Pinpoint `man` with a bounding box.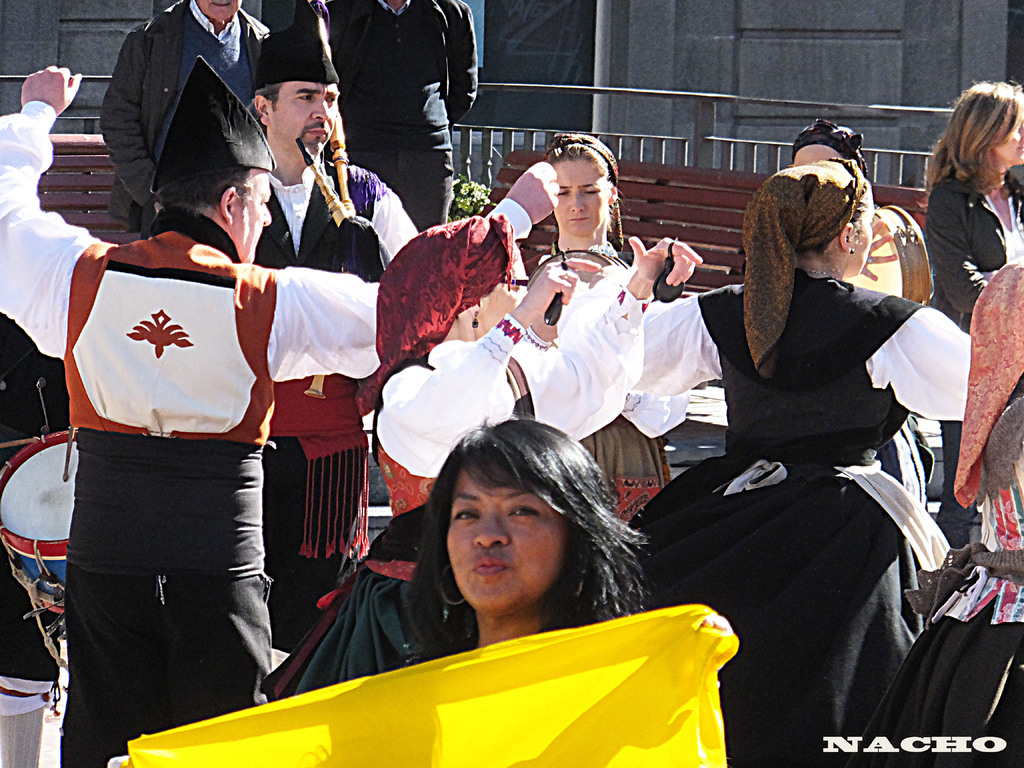
<bbox>100, 0, 271, 233</bbox>.
